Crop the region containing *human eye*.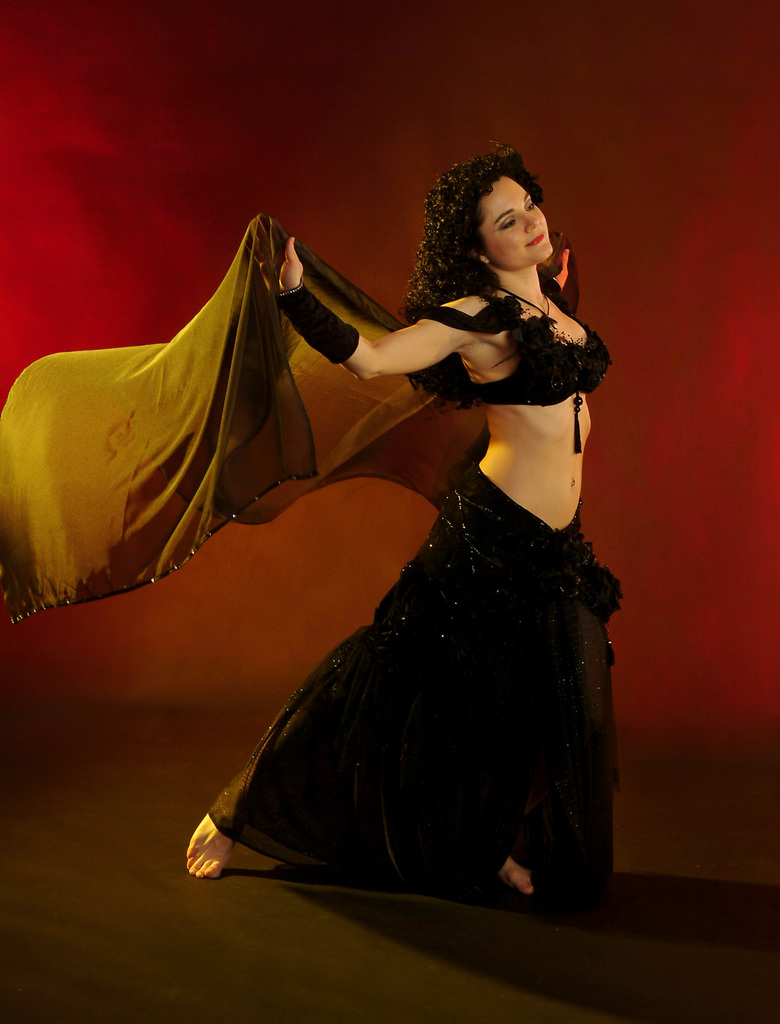
Crop region: bbox=[493, 207, 517, 234].
